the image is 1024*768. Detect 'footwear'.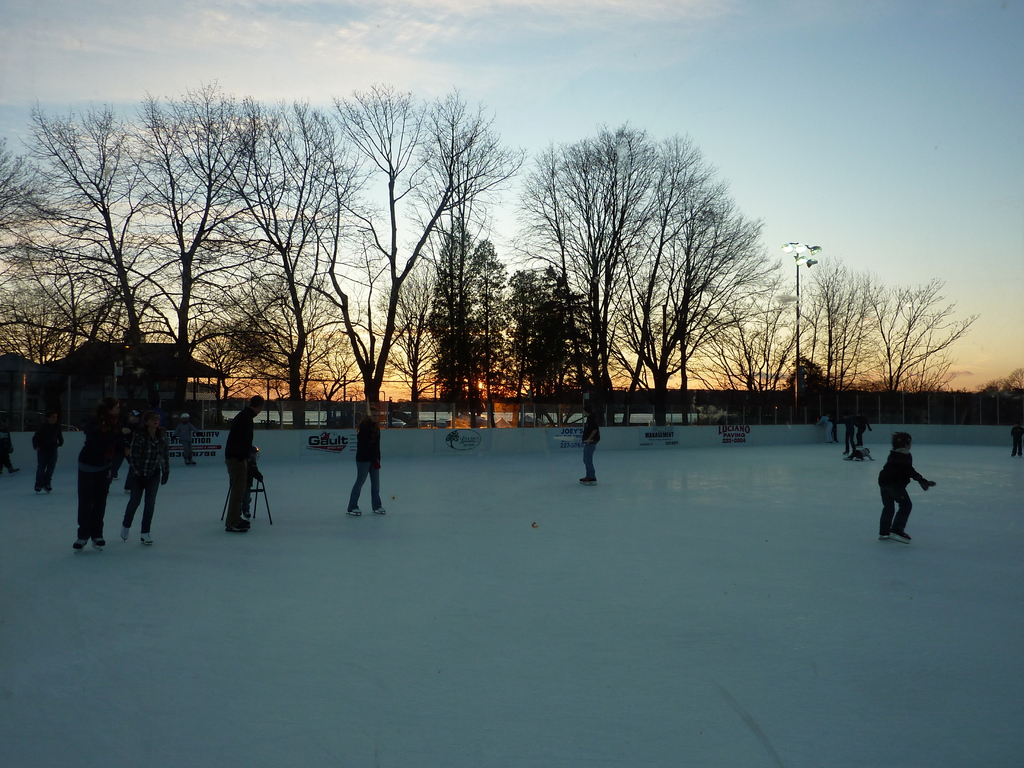
Detection: box(94, 533, 106, 548).
